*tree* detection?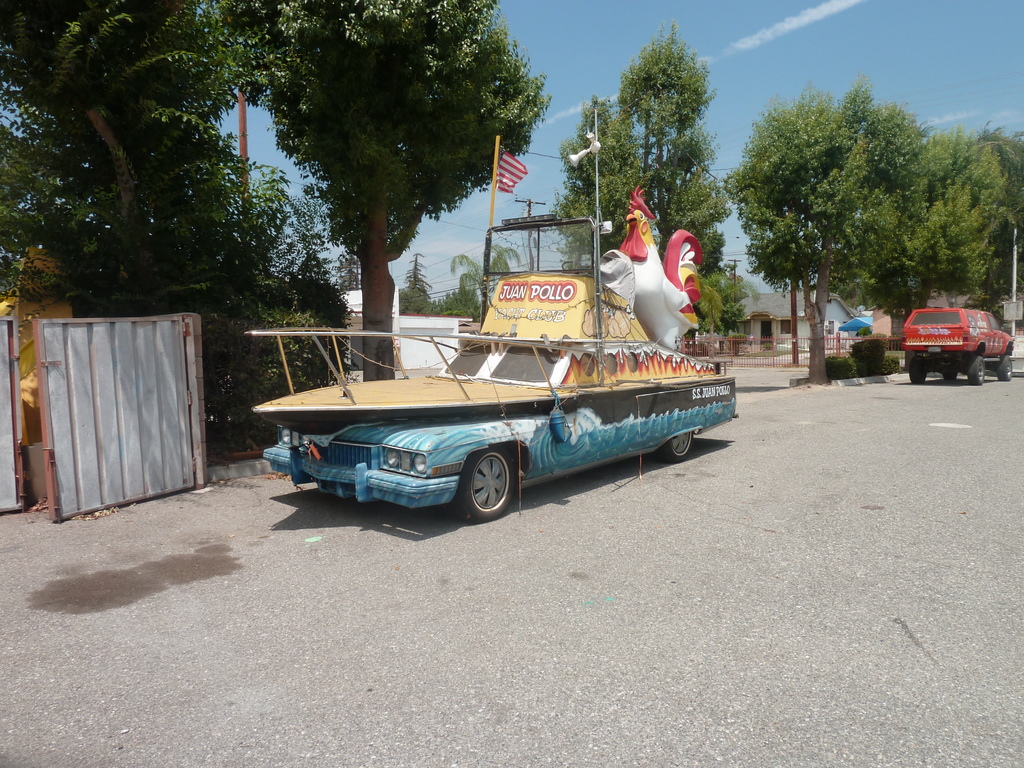
[left=720, top=257, right=749, bottom=342]
